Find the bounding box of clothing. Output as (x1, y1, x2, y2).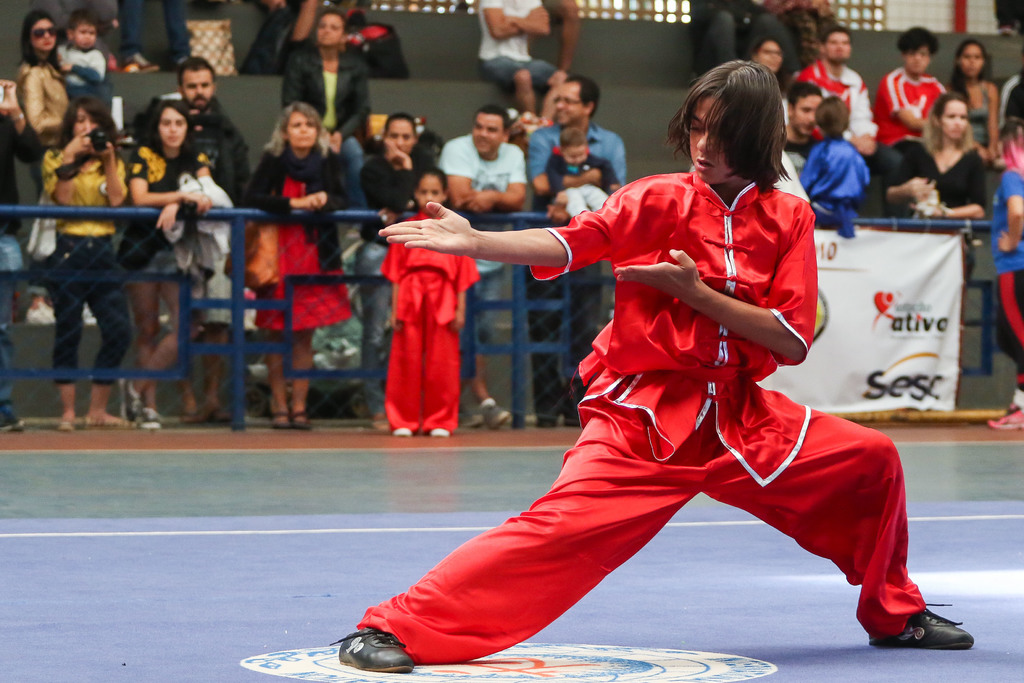
(806, 54, 908, 198).
